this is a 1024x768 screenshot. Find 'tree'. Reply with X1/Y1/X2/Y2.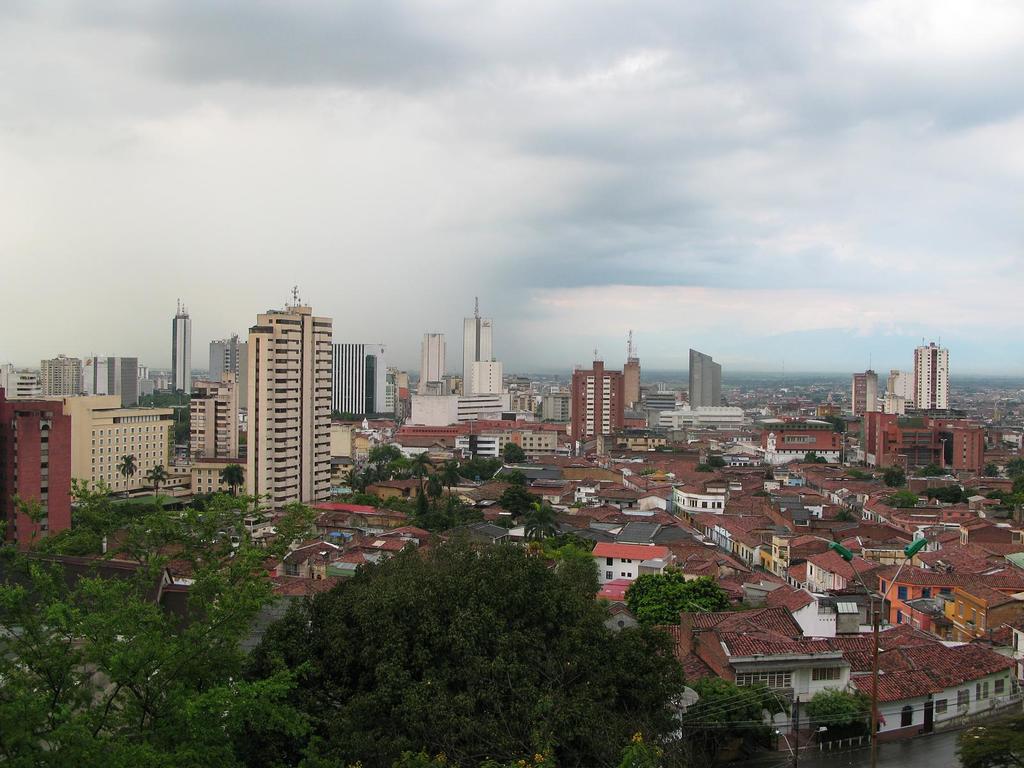
817/454/829/464.
